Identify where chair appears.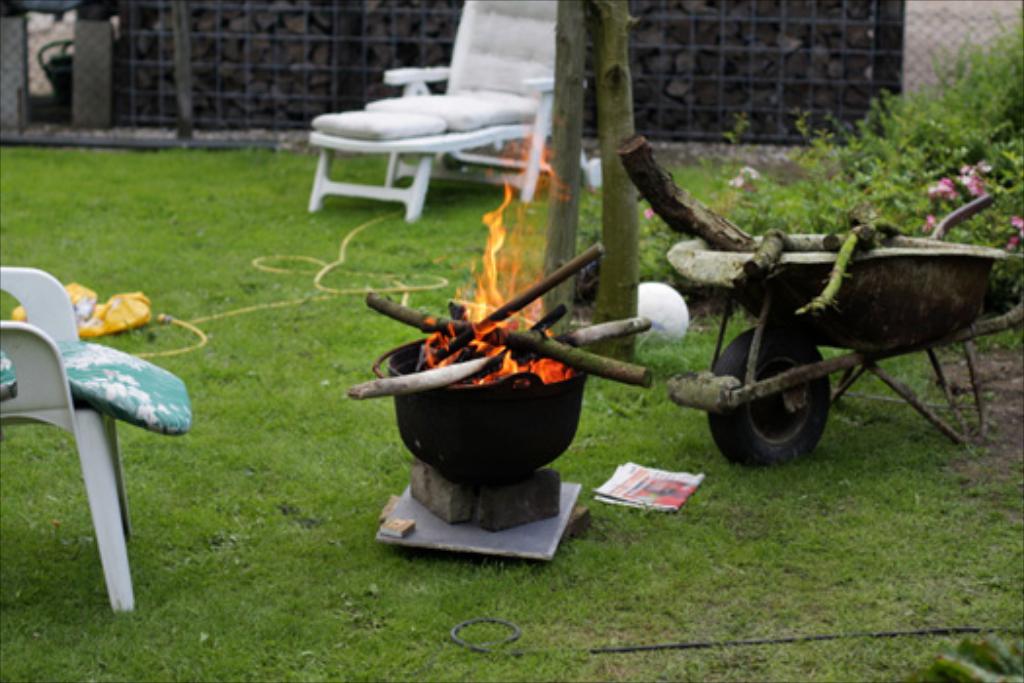
Appears at BBox(12, 267, 191, 632).
